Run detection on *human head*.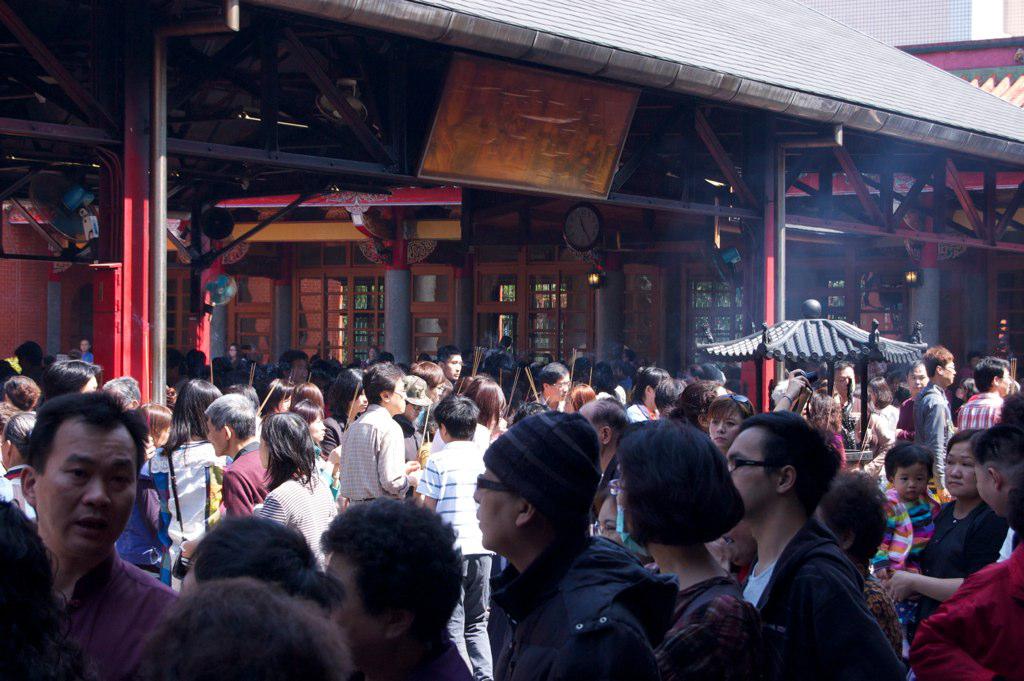
Result: (x1=924, y1=345, x2=958, y2=385).
